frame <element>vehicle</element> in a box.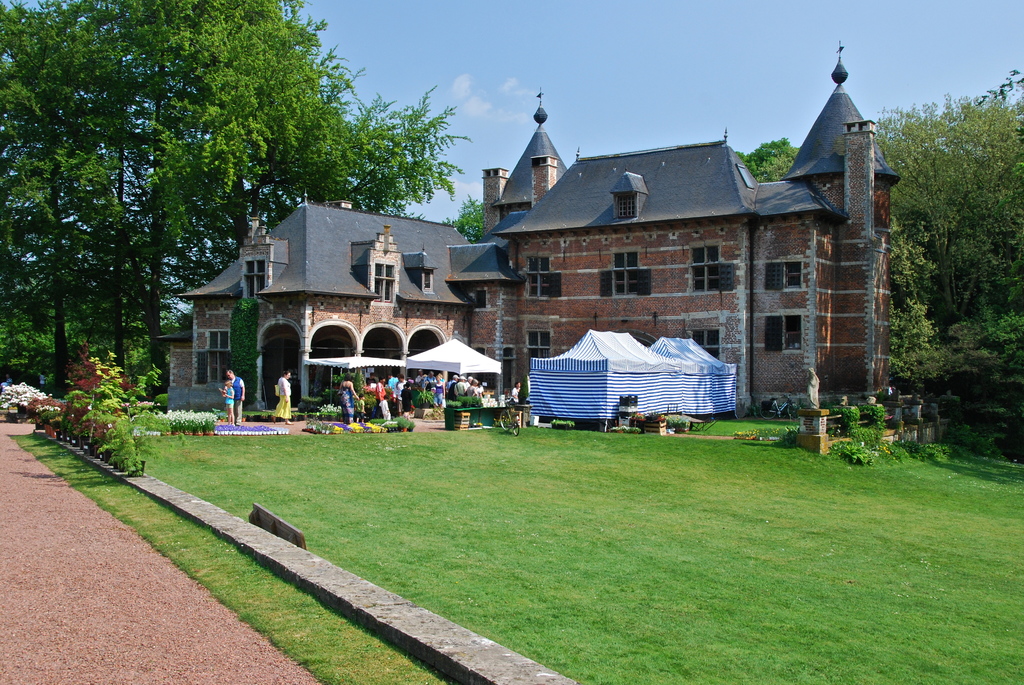
locate(758, 393, 799, 425).
